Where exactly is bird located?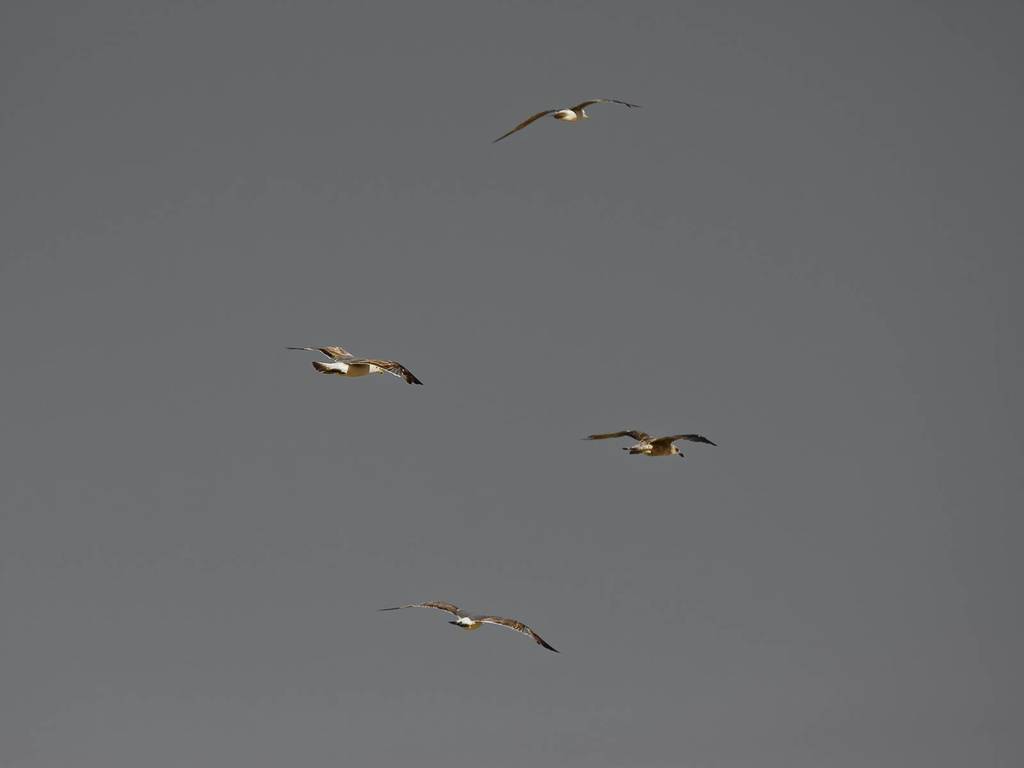
Its bounding box is box(287, 346, 428, 392).
